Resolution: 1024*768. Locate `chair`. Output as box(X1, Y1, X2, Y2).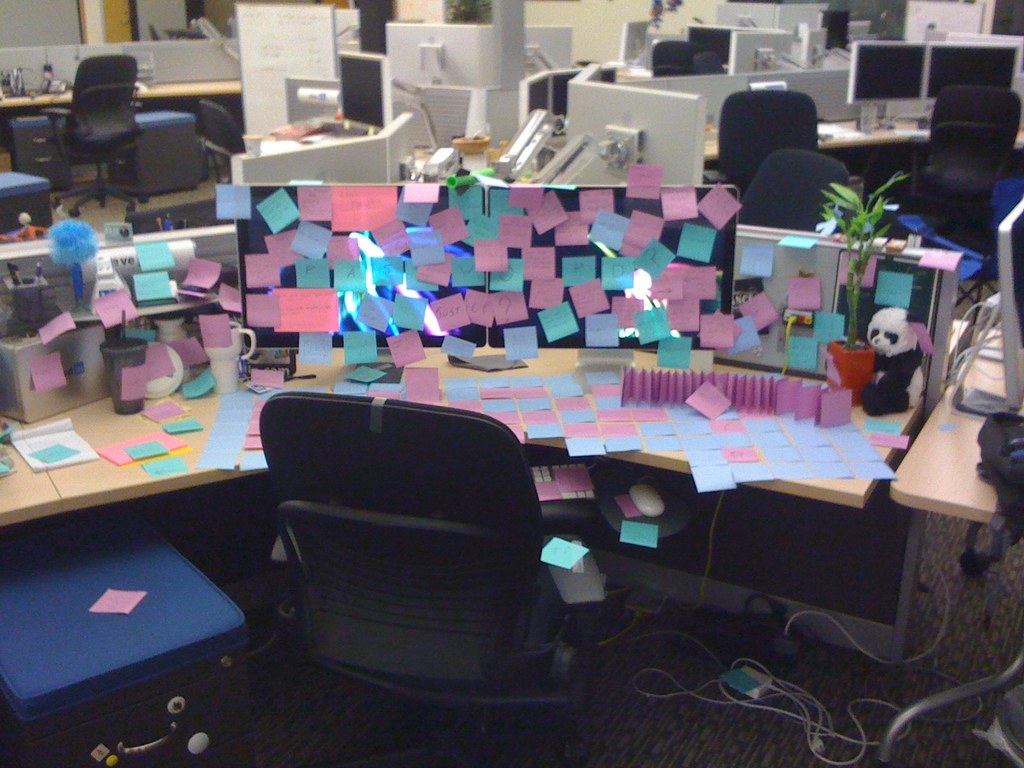
box(701, 93, 821, 201).
